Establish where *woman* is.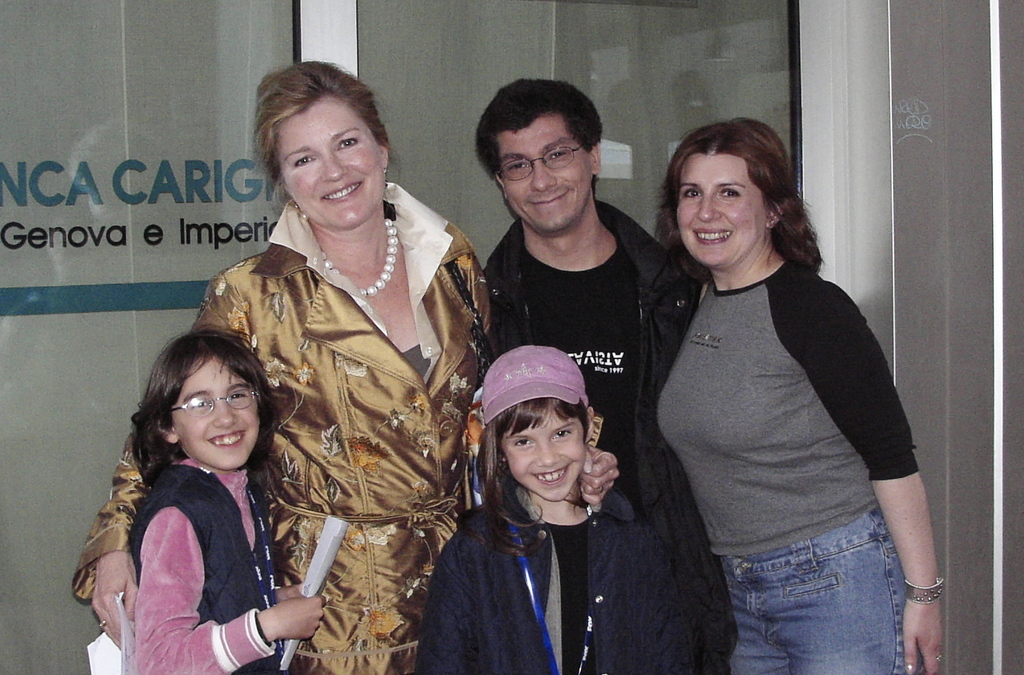
Established at pyautogui.locateOnScreen(91, 74, 519, 674).
